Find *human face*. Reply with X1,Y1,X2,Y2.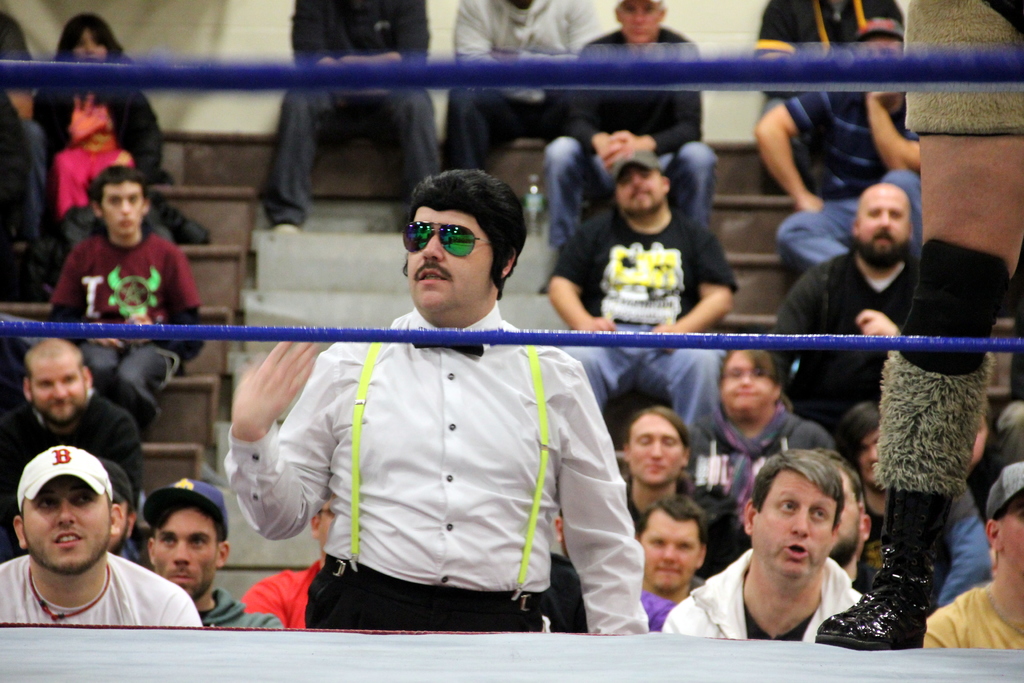
619,0,662,37.
